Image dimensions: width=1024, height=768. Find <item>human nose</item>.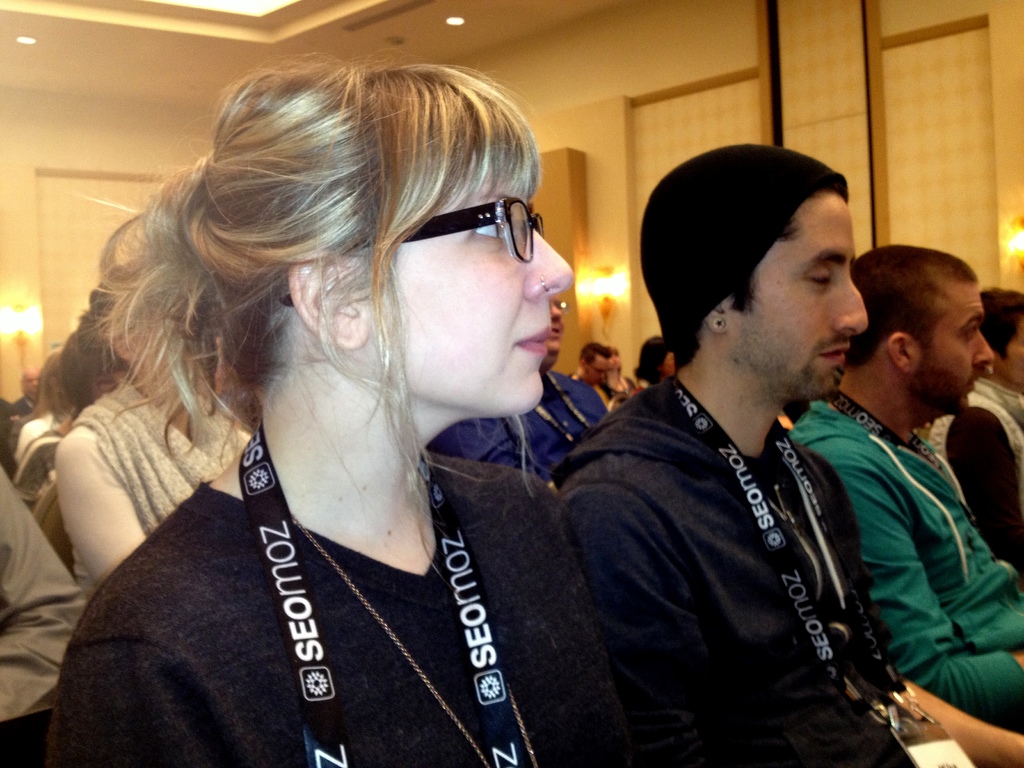
BBox(548, 298, 563, 325).
